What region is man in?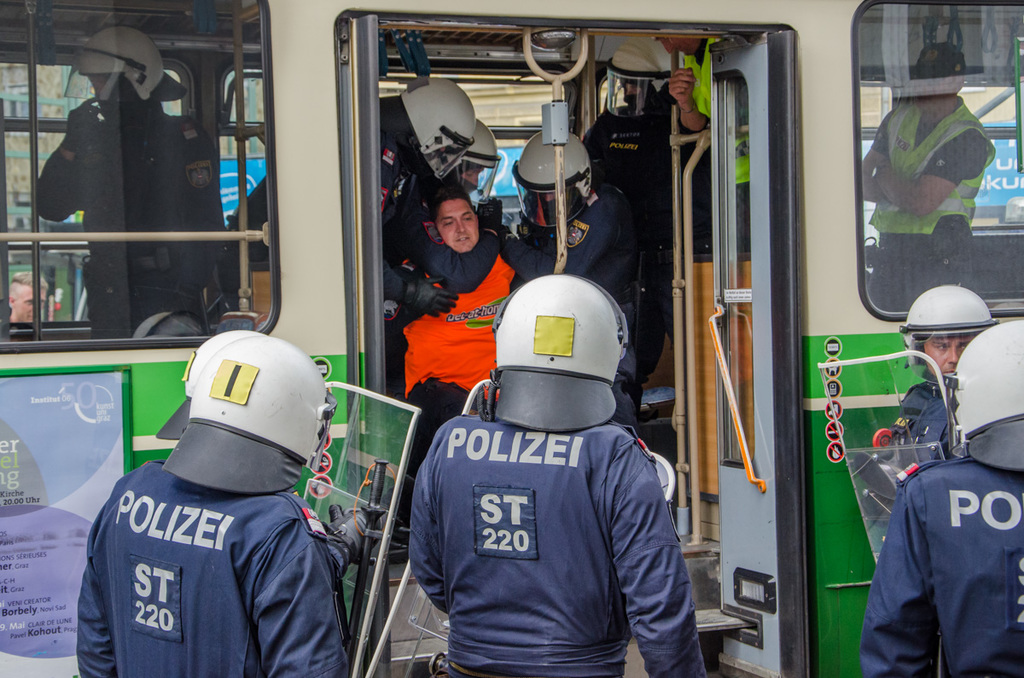
{"left": 235, "top": 84, "right": 469, "bottom": 288}.
